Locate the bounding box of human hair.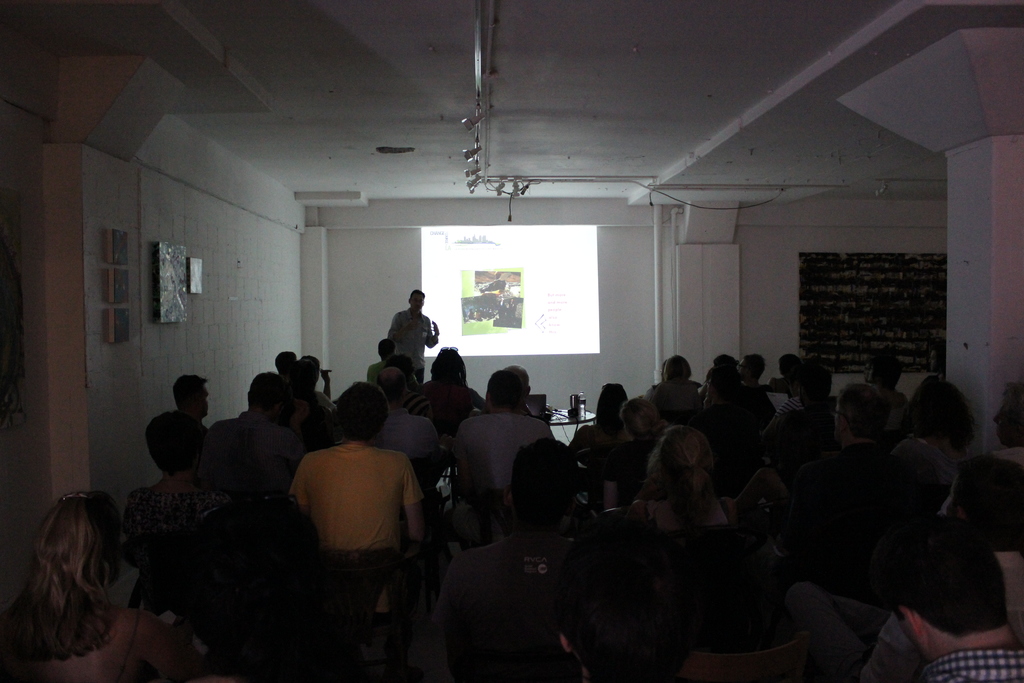
Bounding box: 758,409,829,475.
